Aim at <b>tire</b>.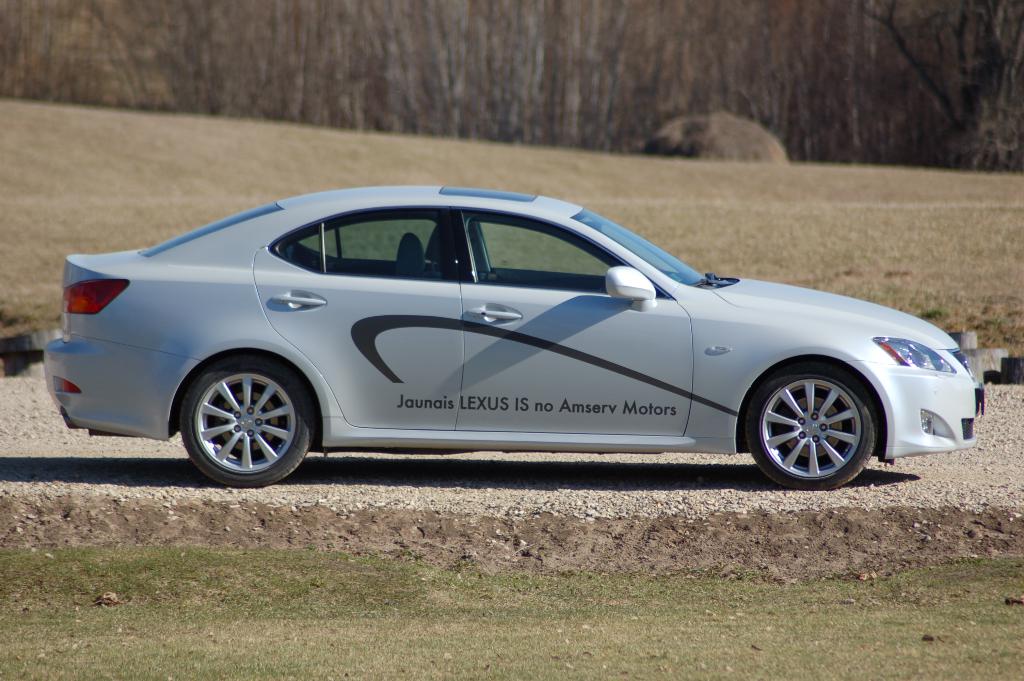
Aimed at 175,350,321,490.
